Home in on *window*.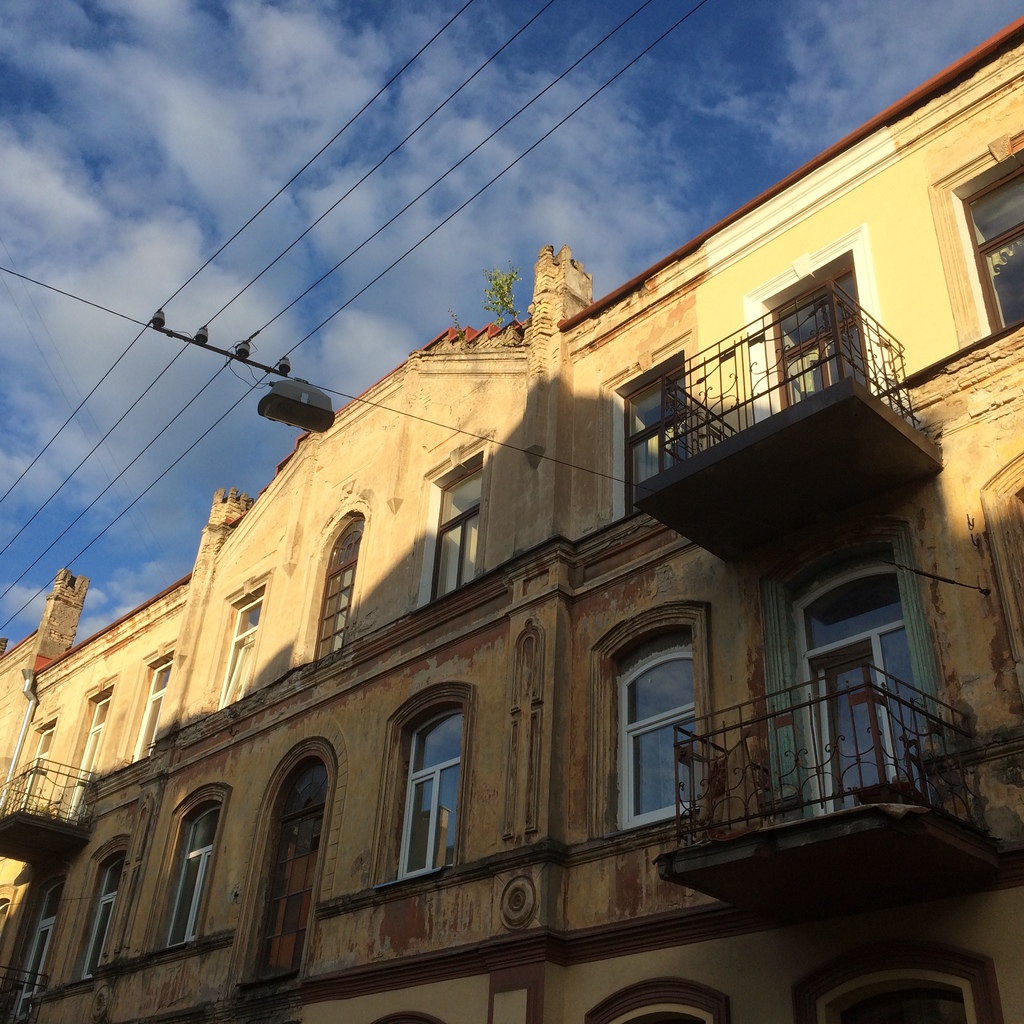
Homed in at box=[228, 732, 340, 998].
